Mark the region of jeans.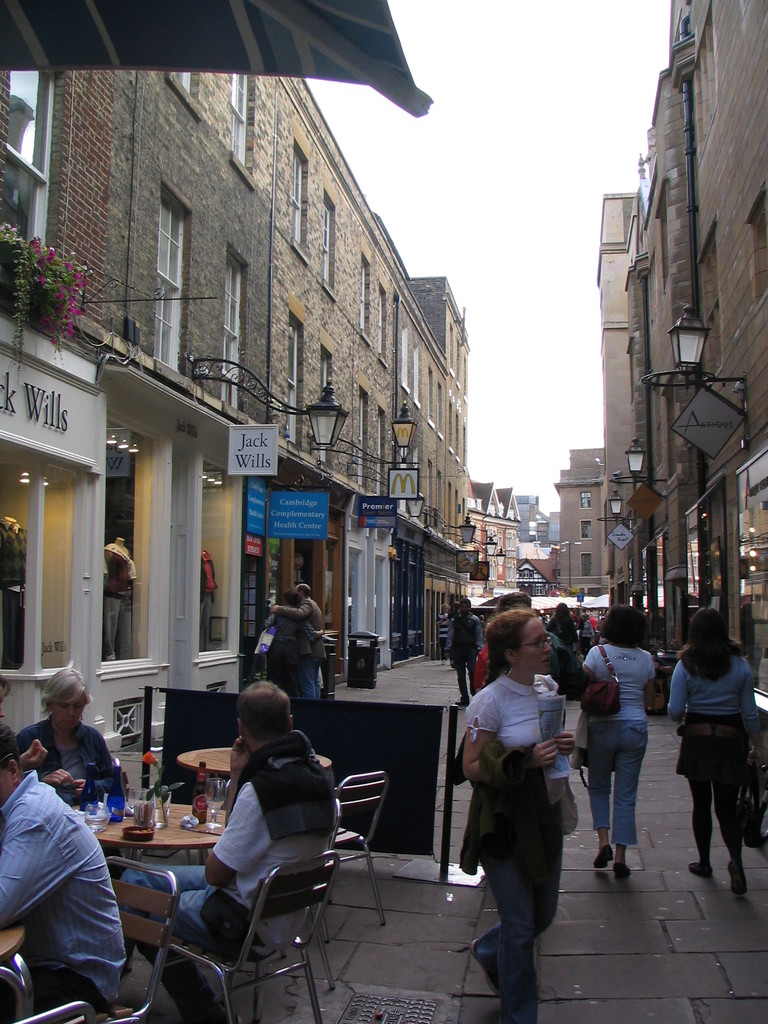
Region: box=[120, 865, 211, 977].
